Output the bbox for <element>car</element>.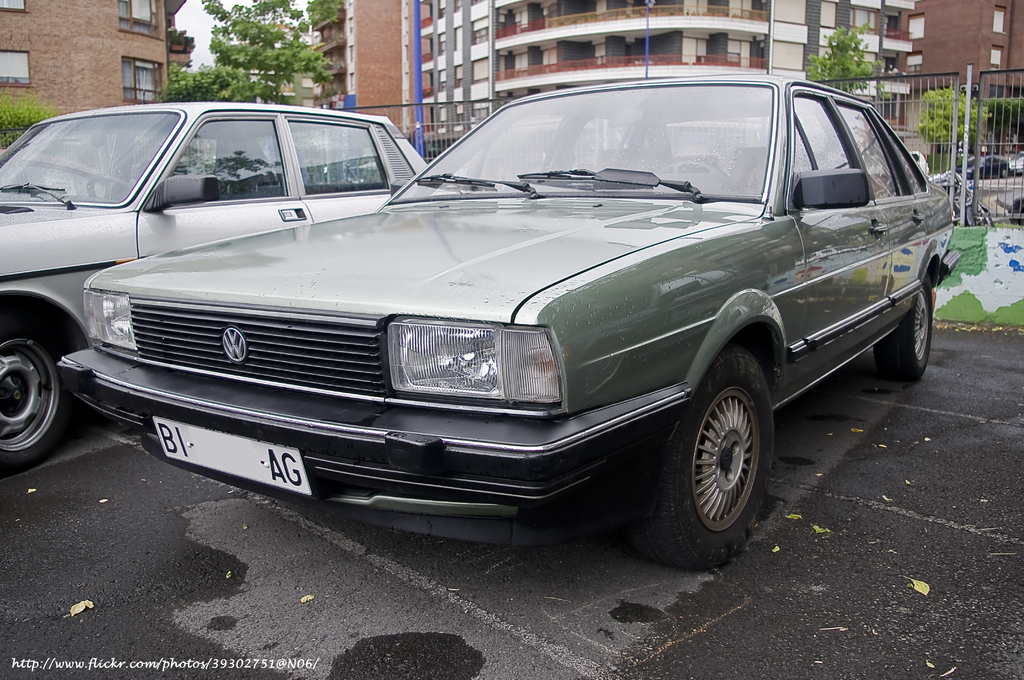
BBox(54, 72, 956, 574).
